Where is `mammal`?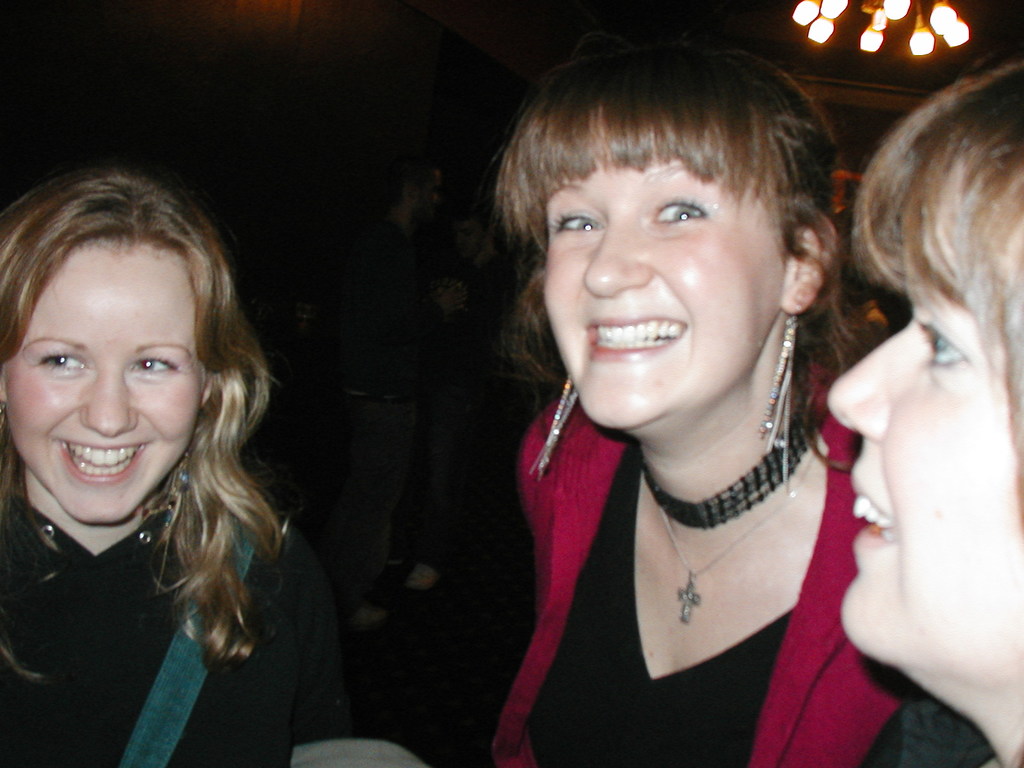
BBox(0, 145, 337, 724).
